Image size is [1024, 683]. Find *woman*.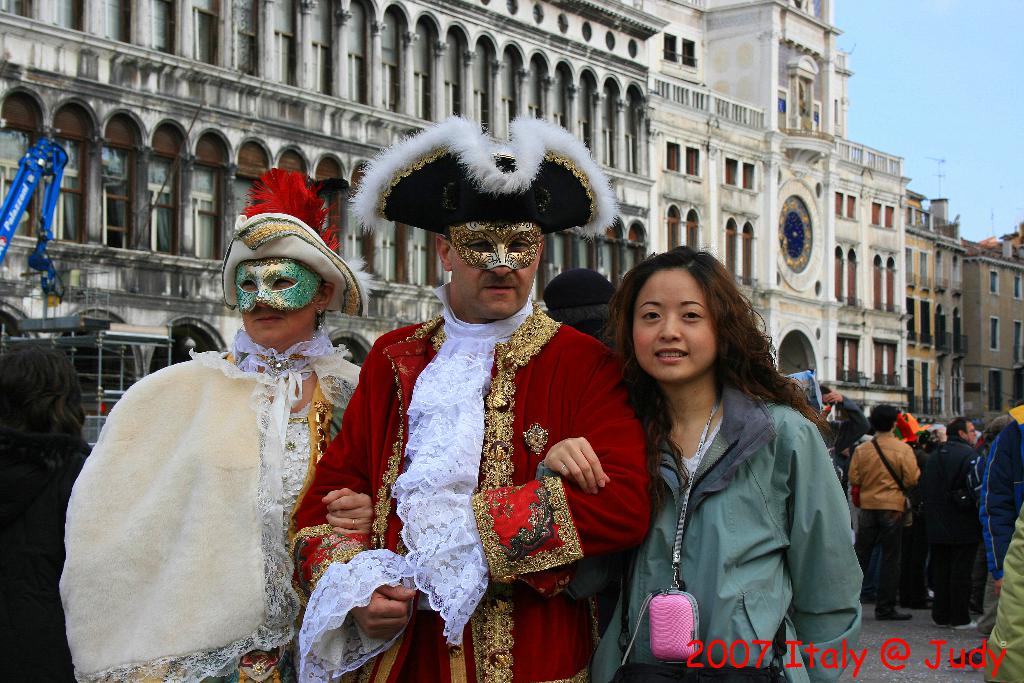
bbox(58, 160, 378, 682).
